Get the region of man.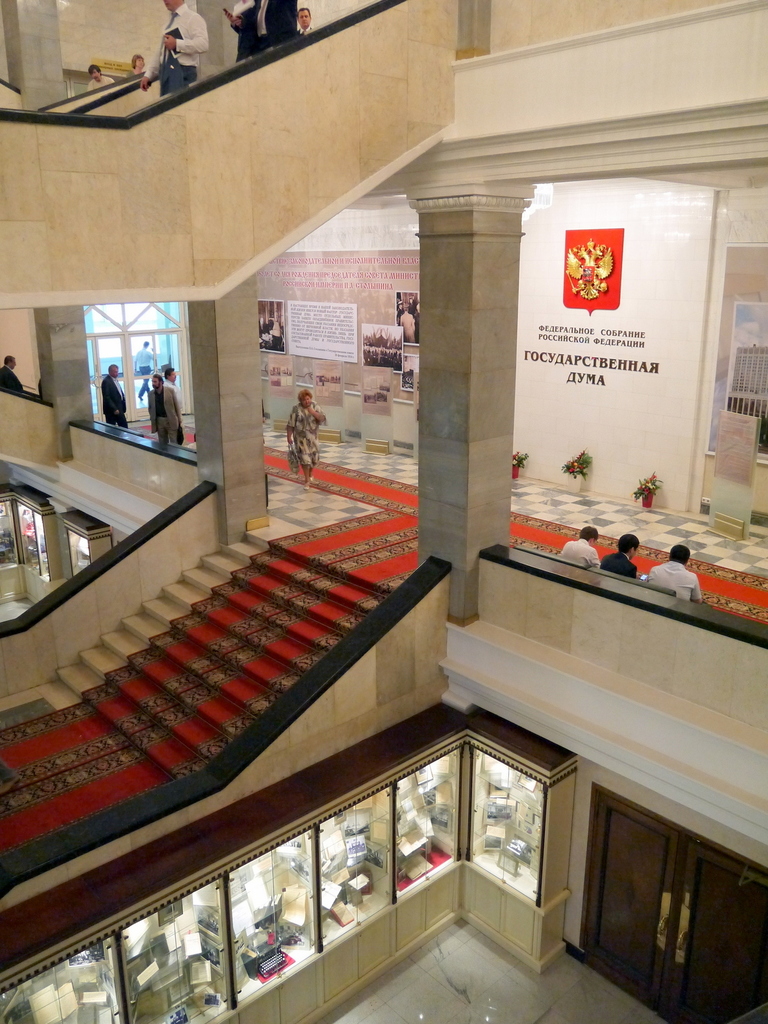
<box>656,547,707,607</box>.
